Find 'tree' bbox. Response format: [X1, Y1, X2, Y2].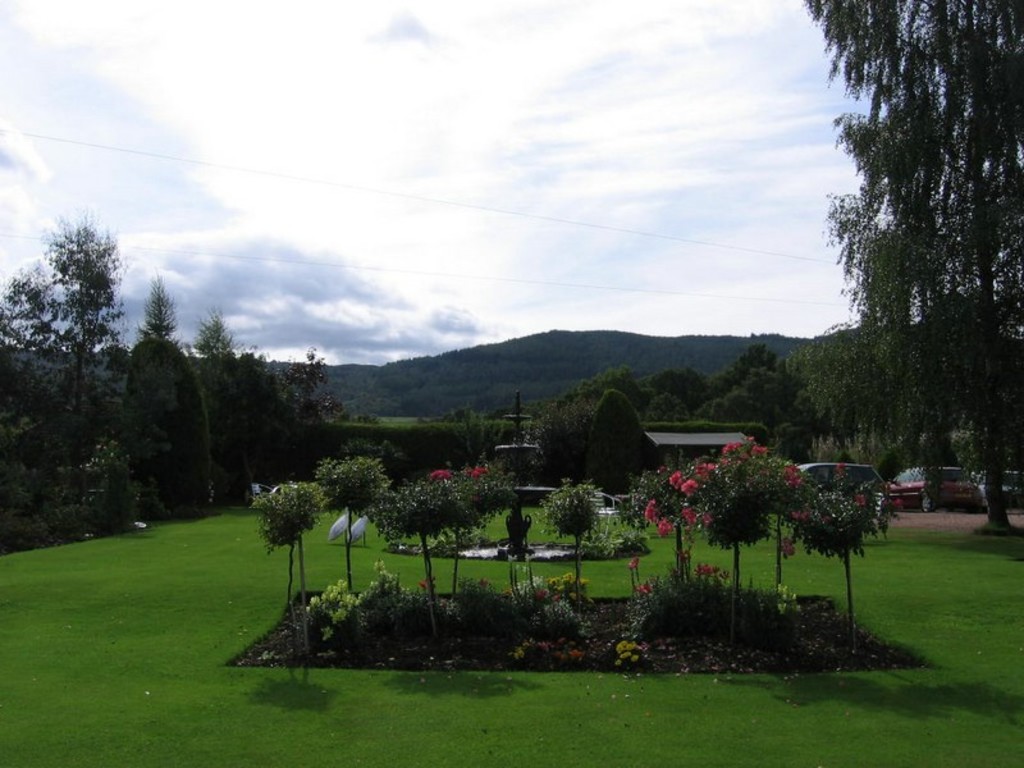
[247, 481, 303, 655].
